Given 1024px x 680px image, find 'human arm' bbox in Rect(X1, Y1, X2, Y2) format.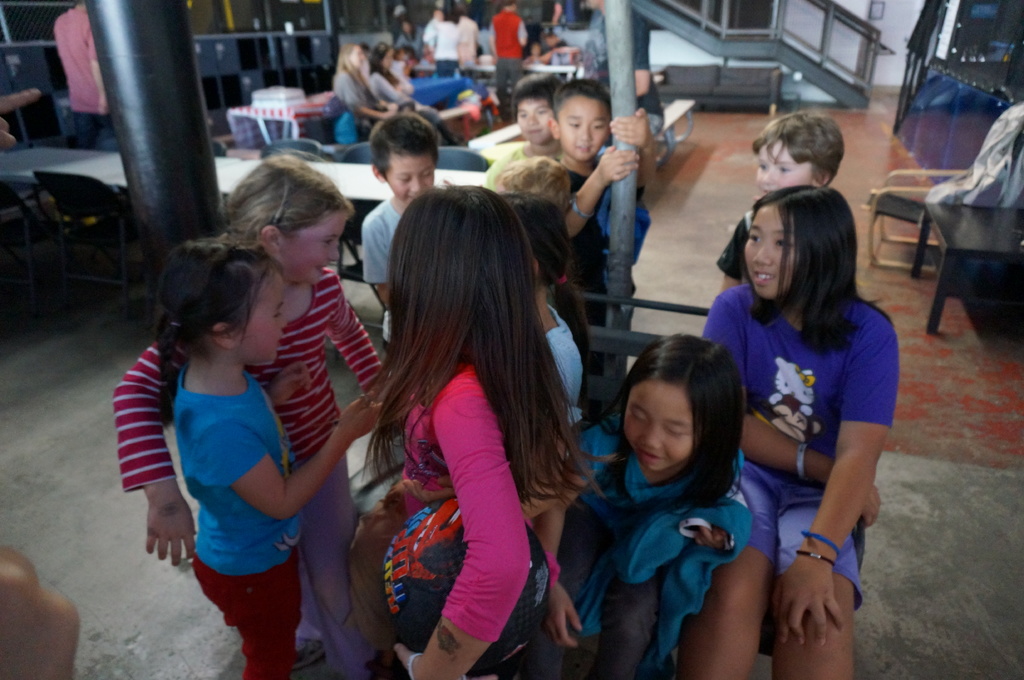
Rect(266, 355, 311, 423).
